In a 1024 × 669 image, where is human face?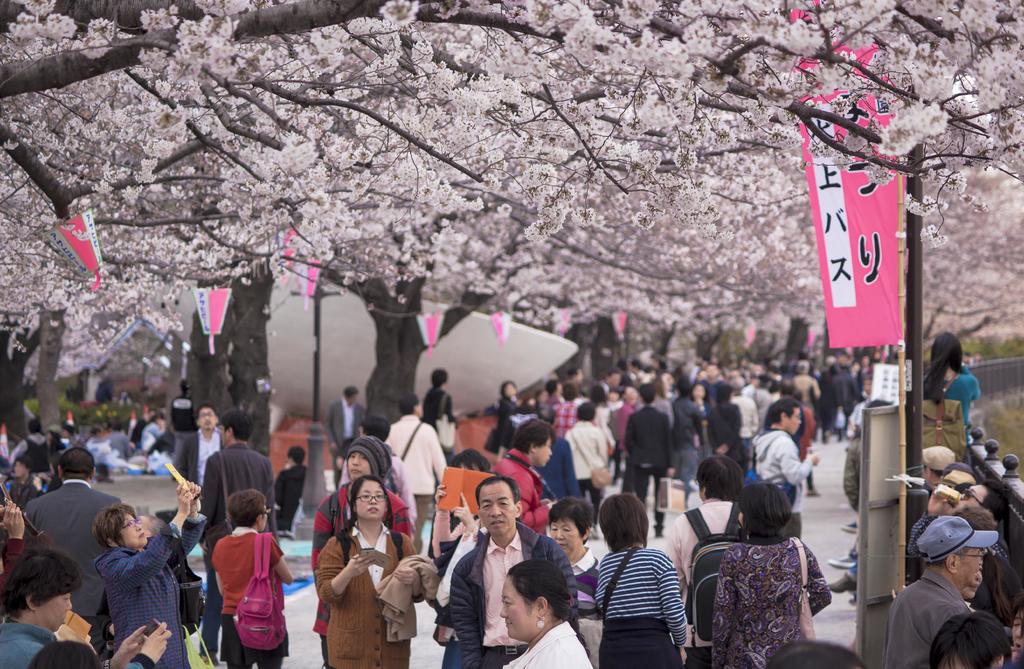
bbox=[501, 576, 532, 638].
